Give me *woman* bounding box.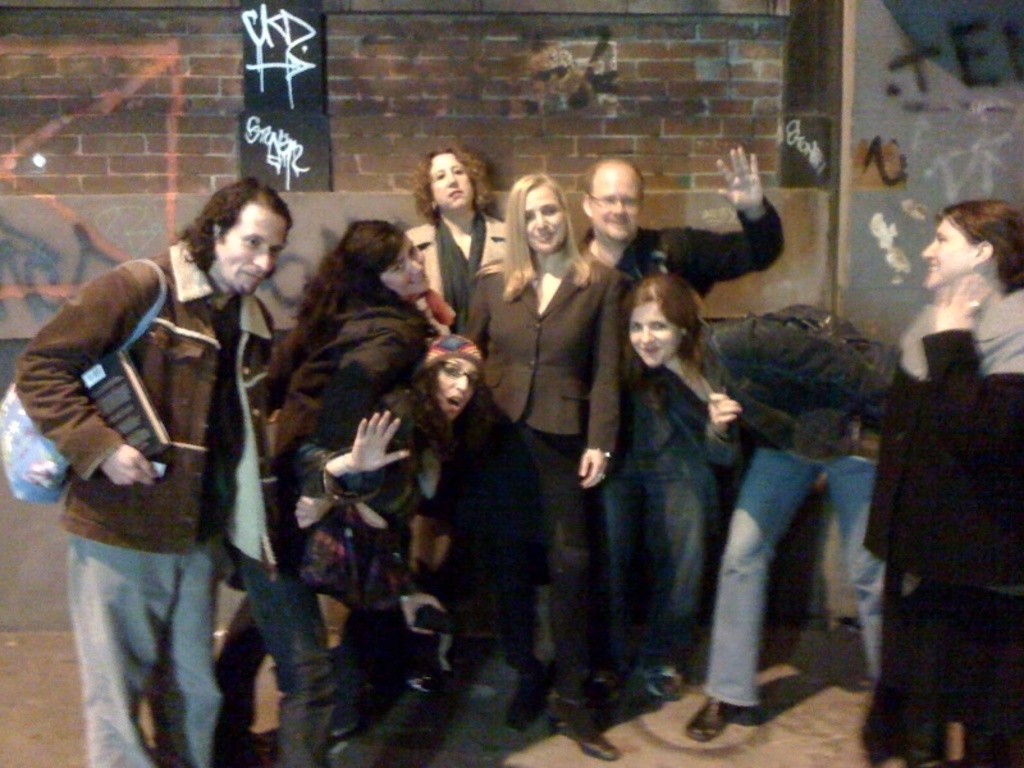
bbox=[216, 216, 461, 767].
